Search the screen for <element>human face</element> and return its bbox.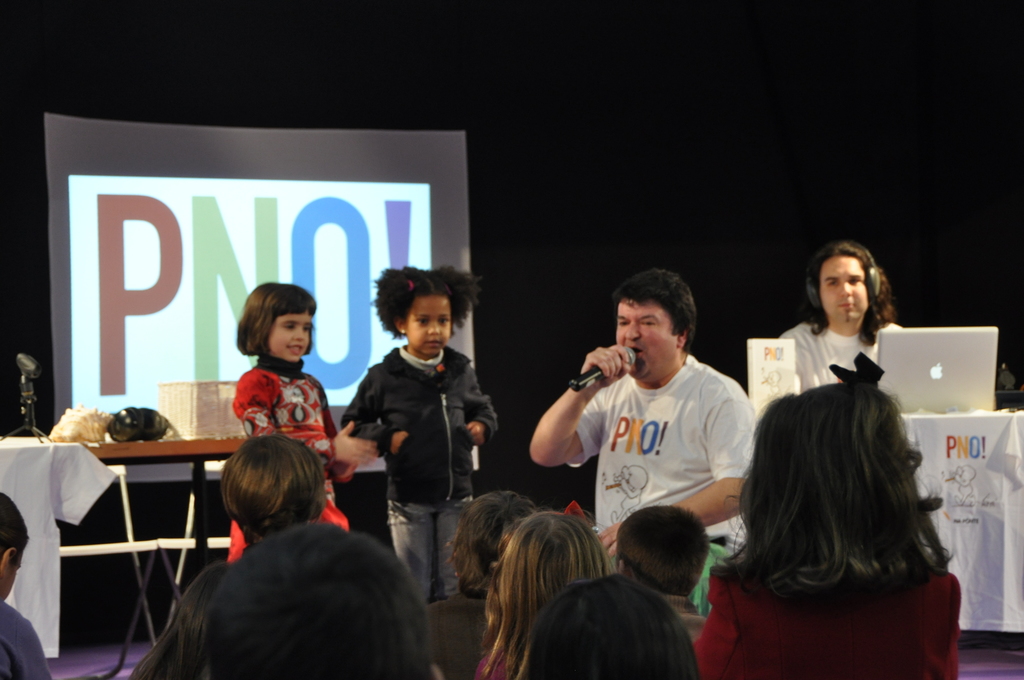
Found: select_region(818, 252, 869, 323).
